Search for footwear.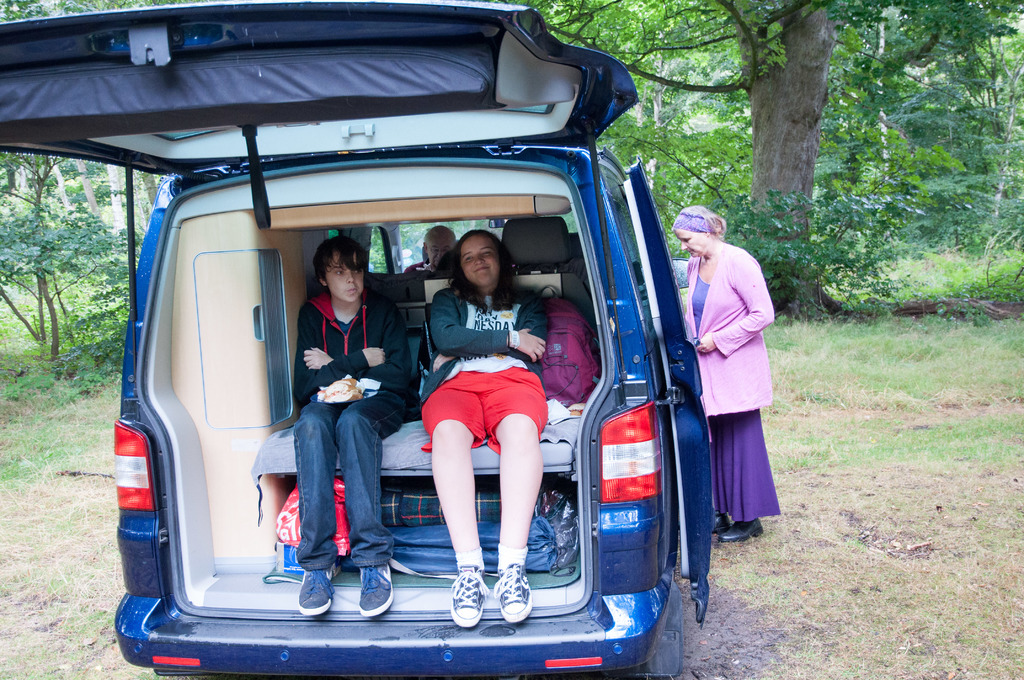
Found at region(493, 564, 532, 624).
